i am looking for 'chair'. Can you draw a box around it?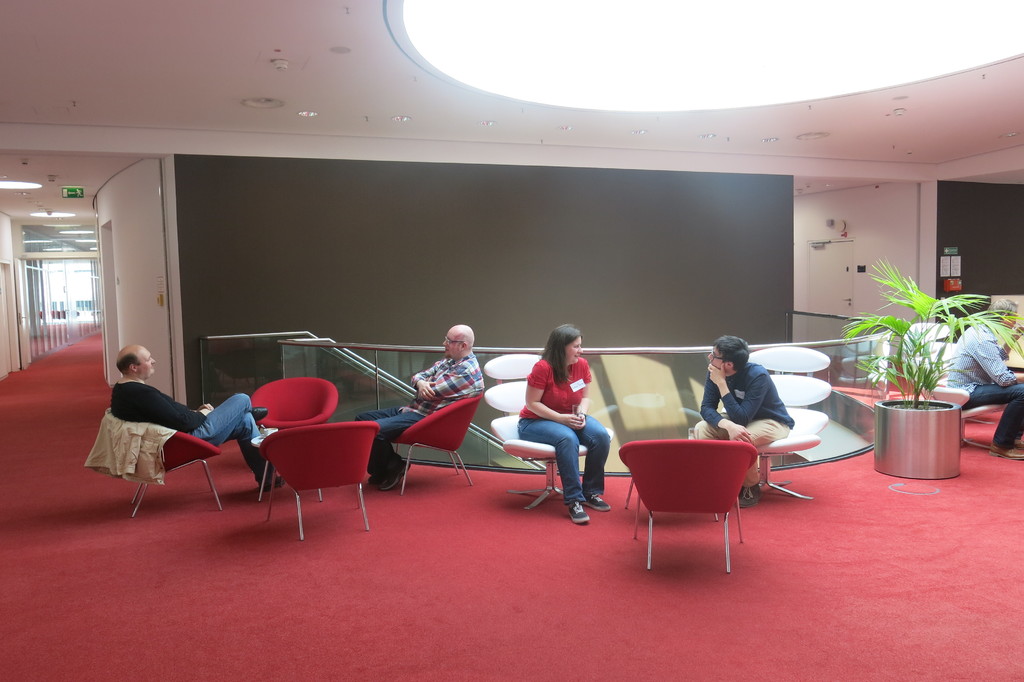
Sure, the bounding box is l=105, t=406, r=220, b=522.
